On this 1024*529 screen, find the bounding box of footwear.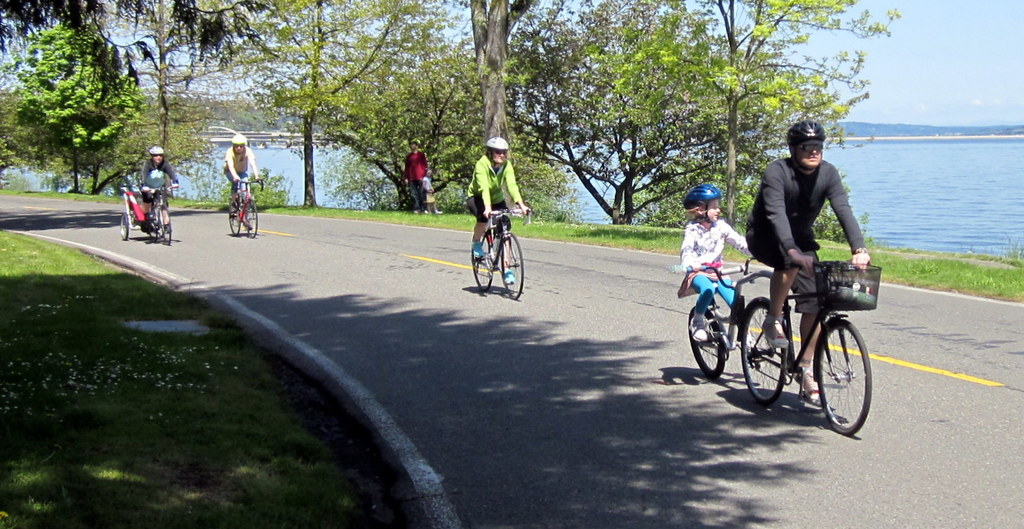
Bounding box: {"x1": 142, "y1": 221, "x2": 153, "y2": 227}.
